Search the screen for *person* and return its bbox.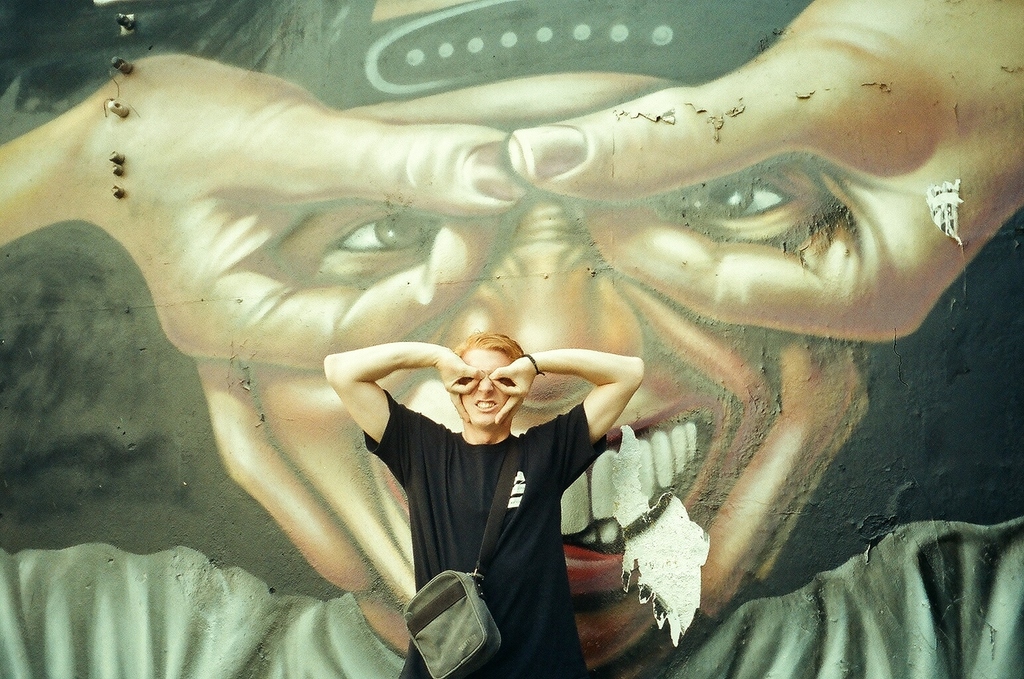
Found: box(326, 330, 645, 678).
